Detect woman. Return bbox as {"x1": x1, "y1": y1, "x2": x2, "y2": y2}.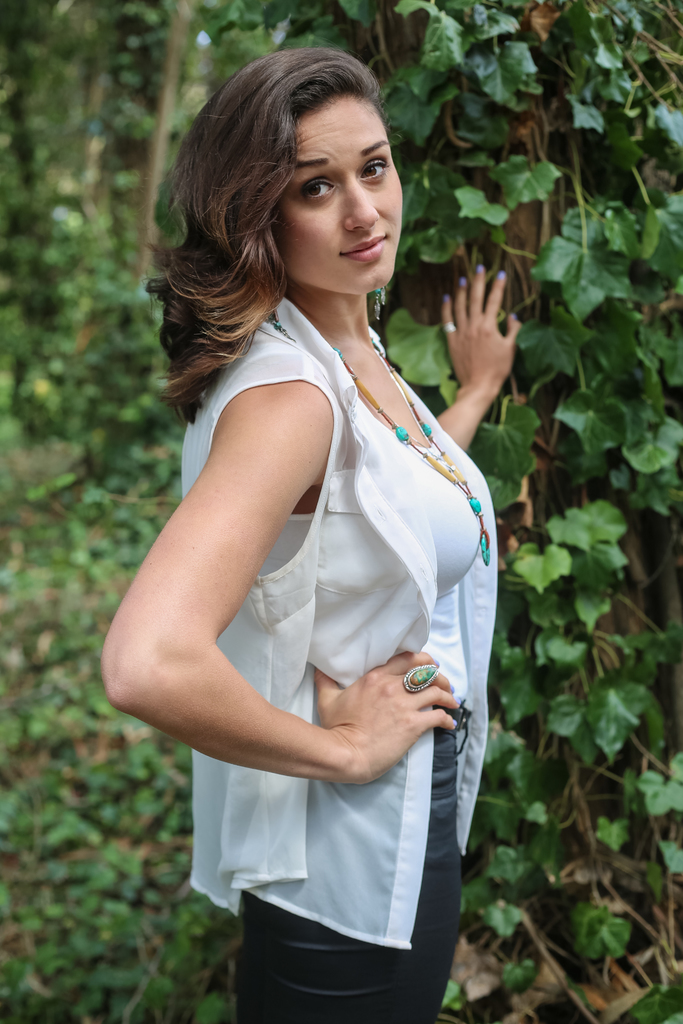
{"x1": 112, "y1": 31, "x2": 487, "y2": 1023}.
